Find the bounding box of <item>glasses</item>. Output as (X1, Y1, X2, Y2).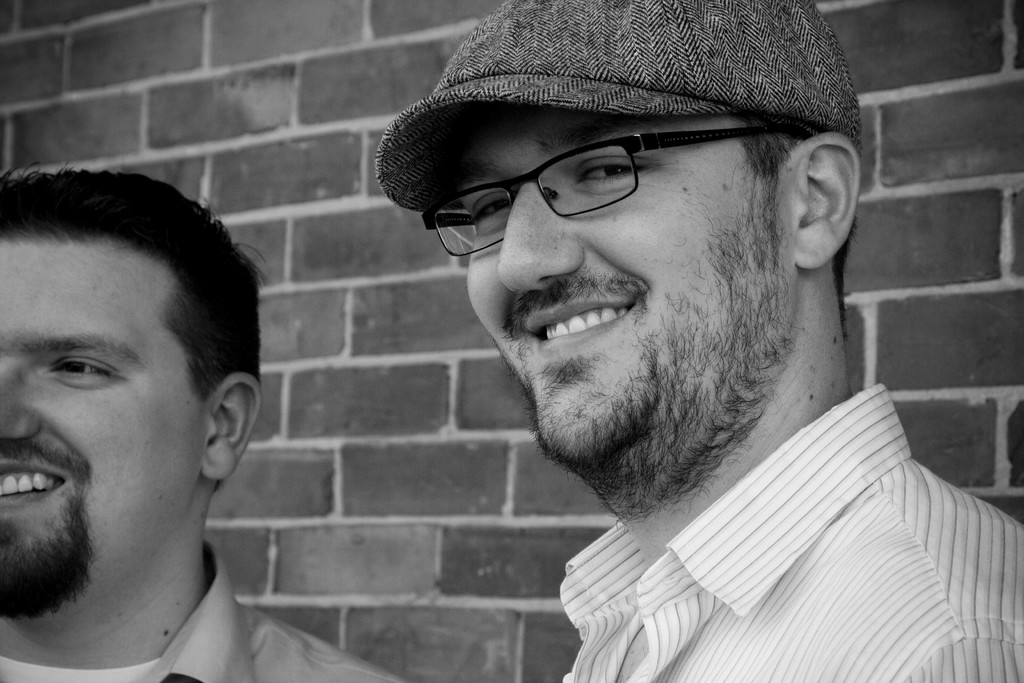
(433, 140, 726, 243).
